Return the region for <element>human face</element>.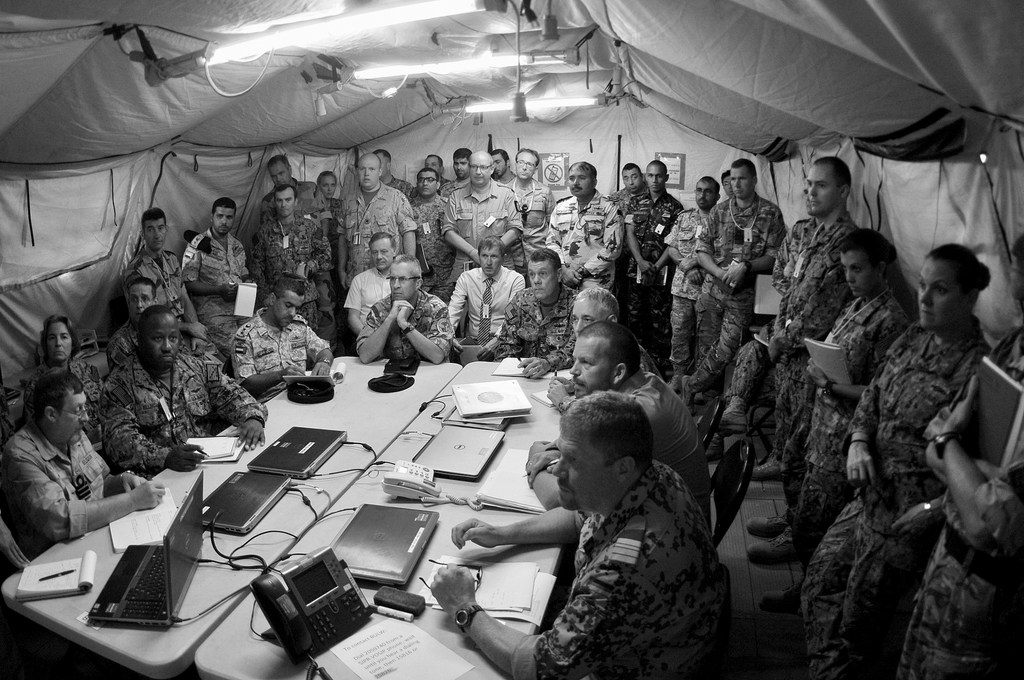
<region>493, 153, 506, 177</region>.
